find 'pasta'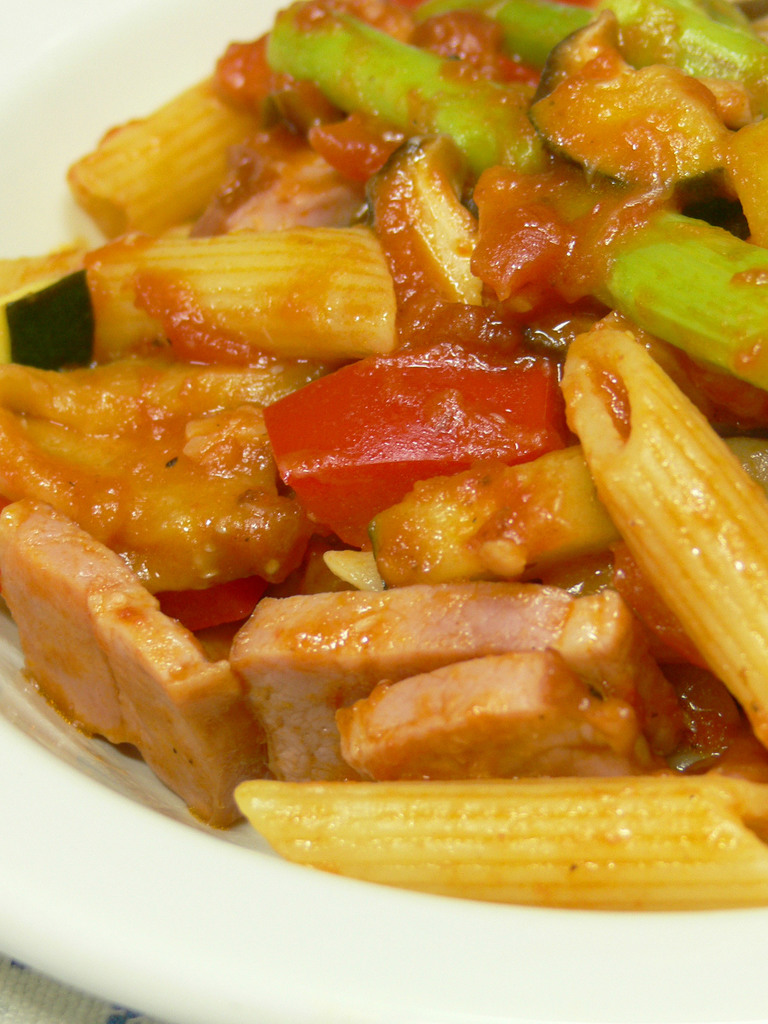
rect(0, 0, 767, 877)
